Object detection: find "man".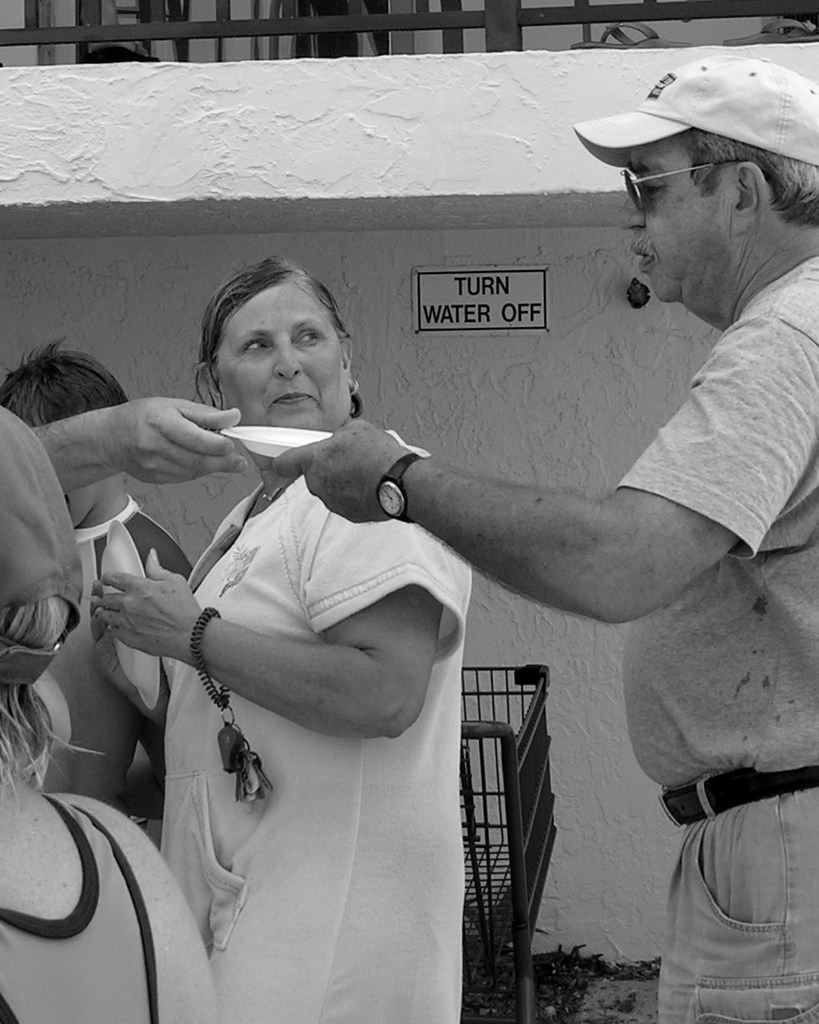
x1=267, y1=48, x2=818, y2=1023.
